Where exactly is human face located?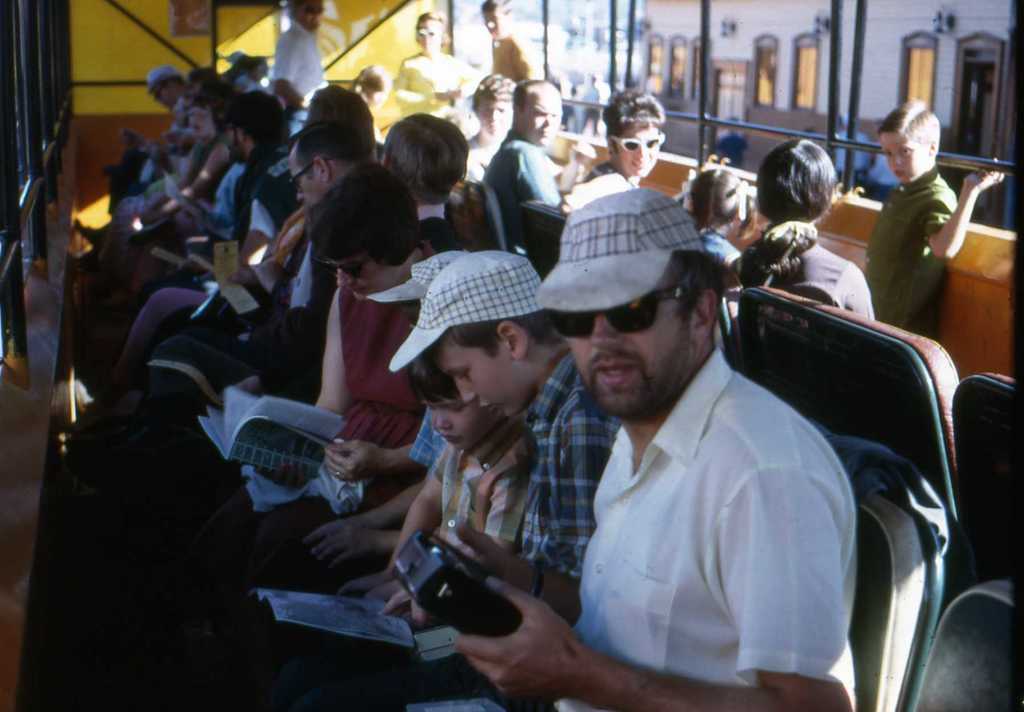
Its bounding box is box=[326, 253, 394, 302].
